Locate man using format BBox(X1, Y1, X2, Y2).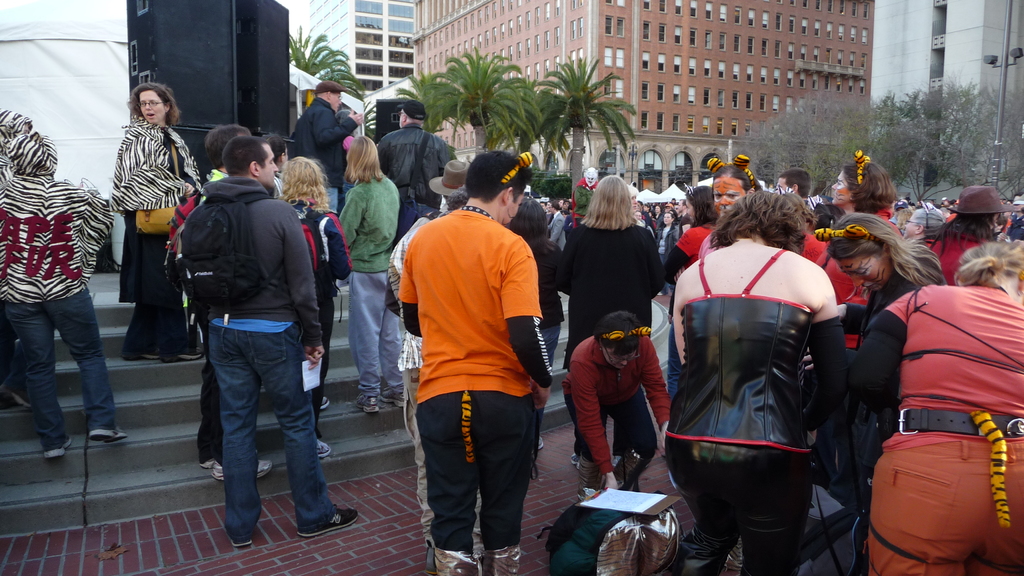
BBox(207, 136, 358, 548).
